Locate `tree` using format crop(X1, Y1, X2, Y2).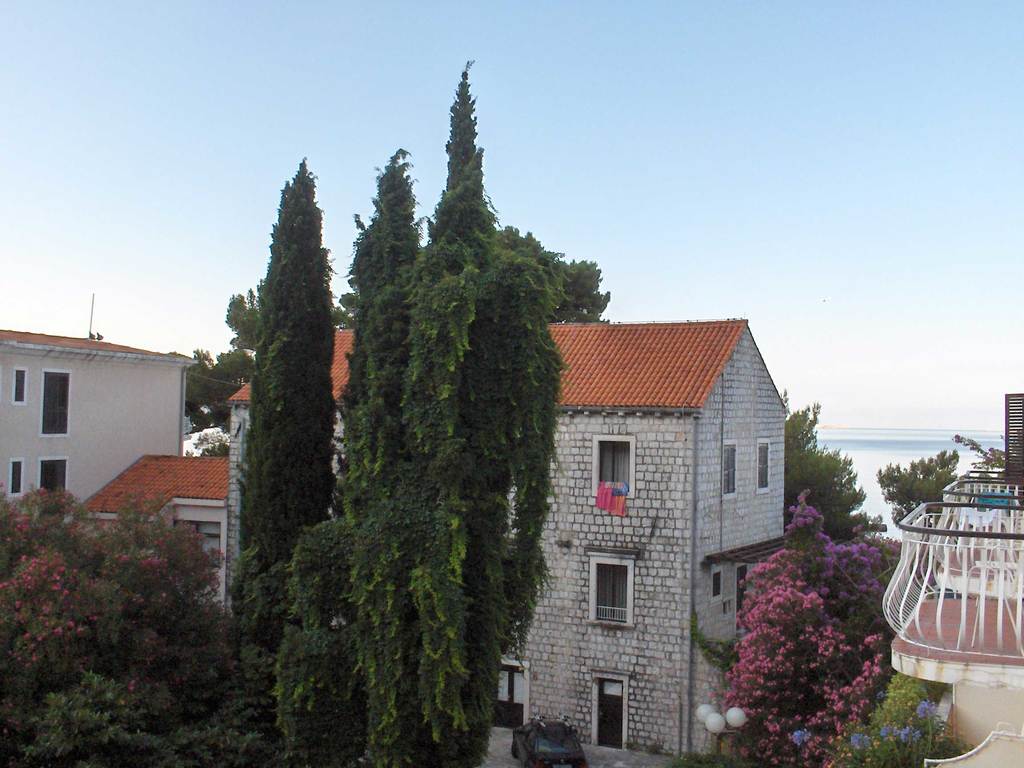
crop(212, 132, 346, 603).
